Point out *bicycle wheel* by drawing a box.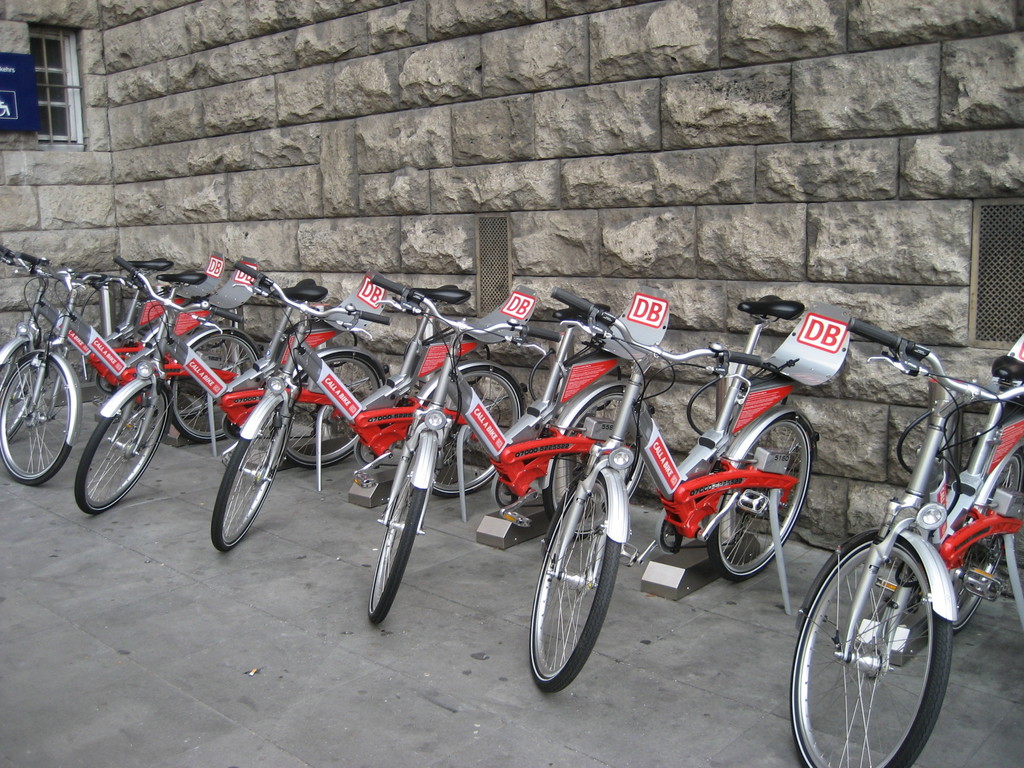
790, 531, 951, 767.
